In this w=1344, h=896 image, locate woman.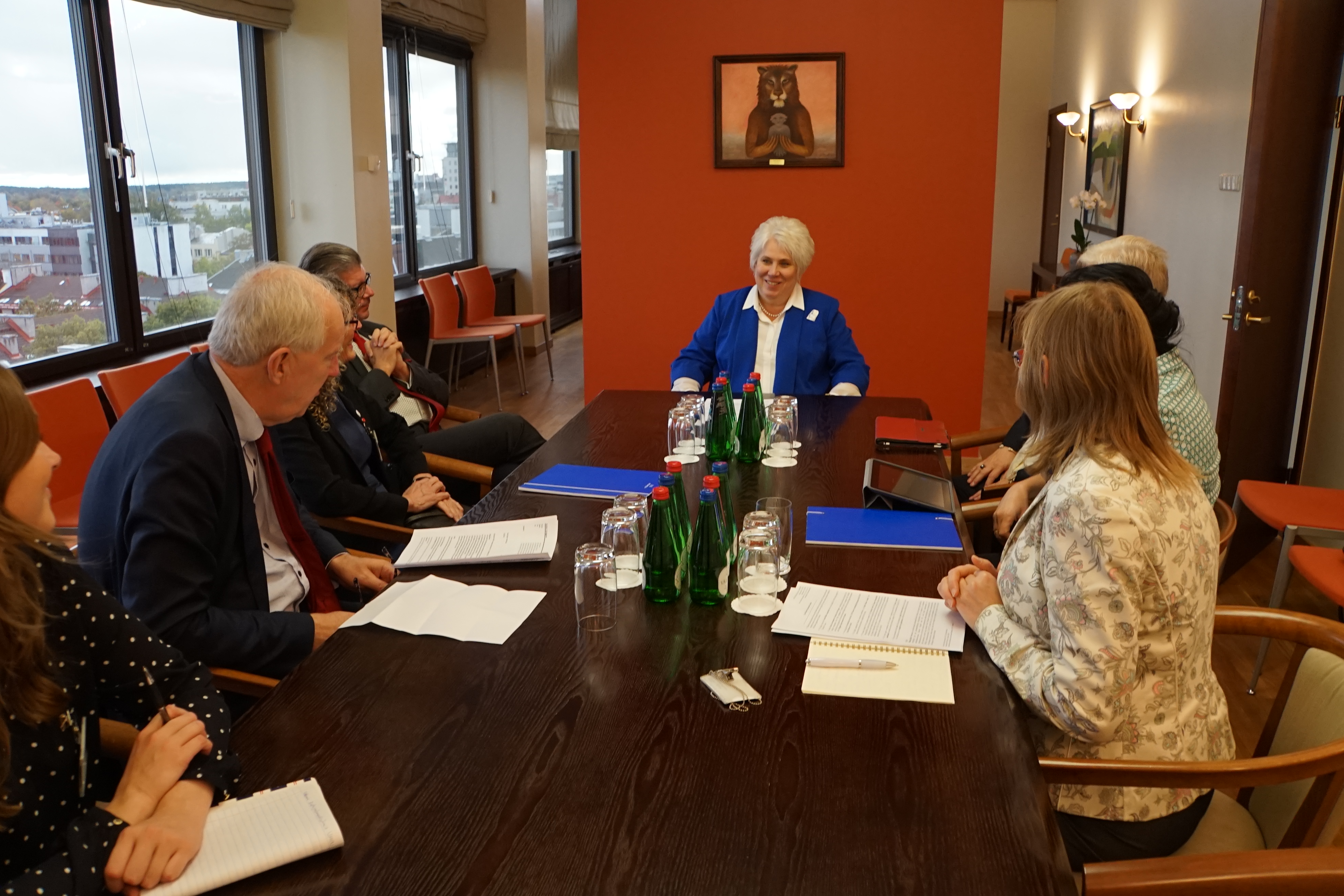
Bounding box: l=338, t=89, r=416, b=186.
